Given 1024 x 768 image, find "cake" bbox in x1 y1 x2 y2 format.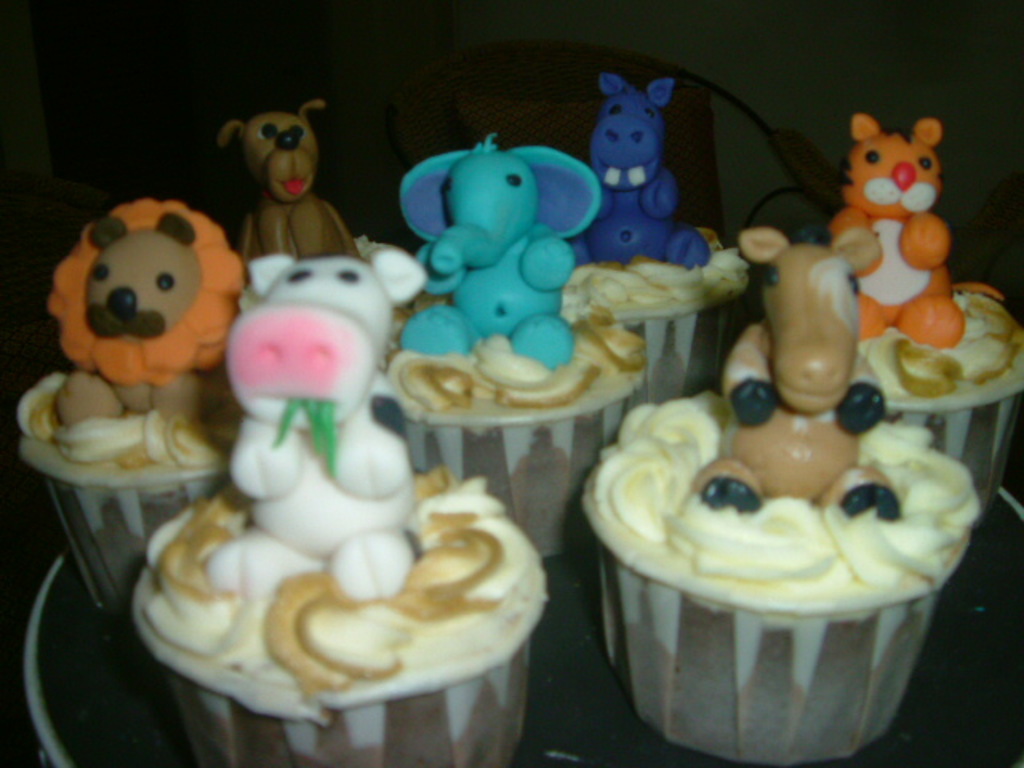
563 74 758 405.
